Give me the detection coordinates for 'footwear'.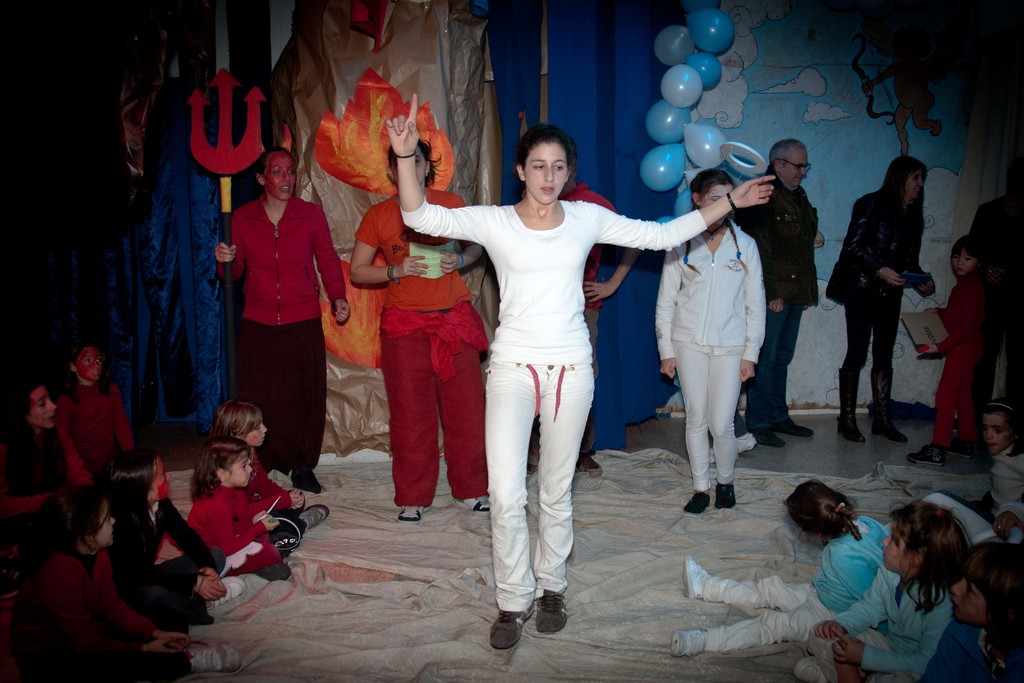
{"left": 447, "top": 494, "right": 492, "bottom": 514}.
